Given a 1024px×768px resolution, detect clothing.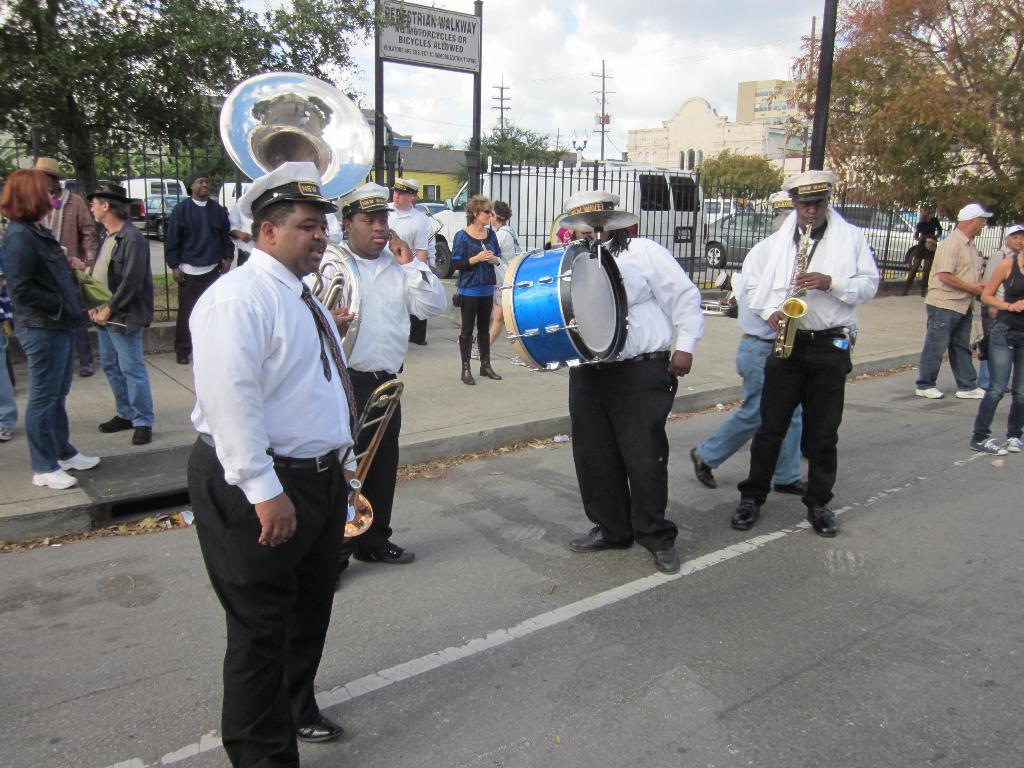
(left=30, top=189, right=90, bottom=282).
